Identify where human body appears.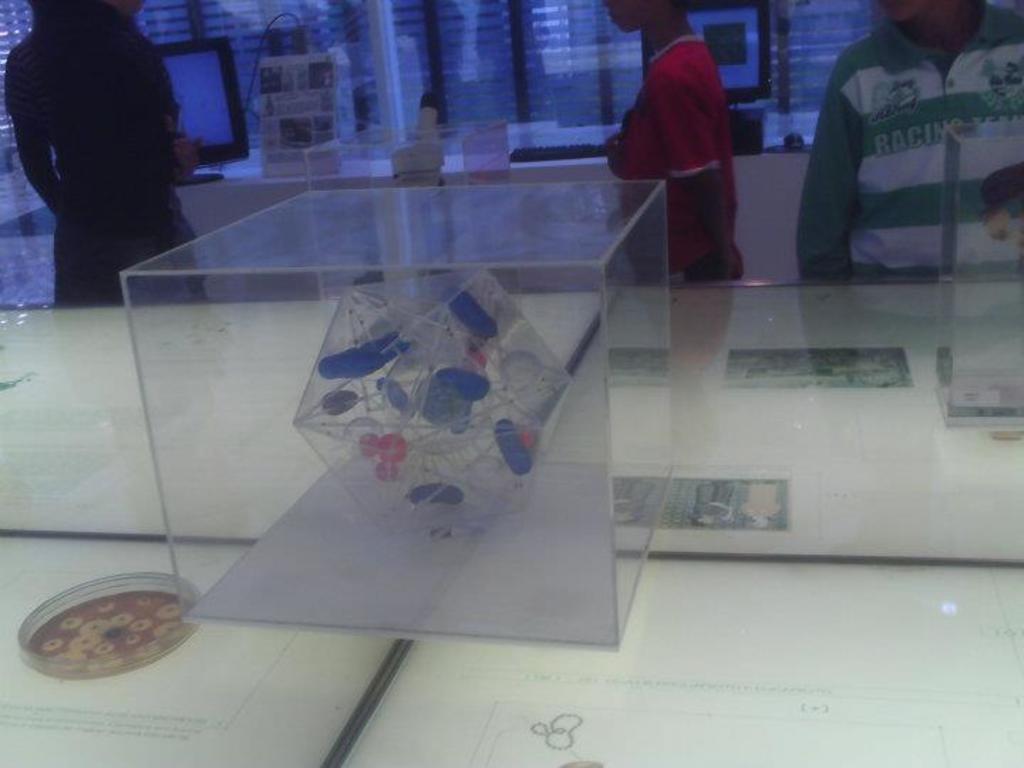
Appears at <region>792, 0, 1018, 289</region>.
